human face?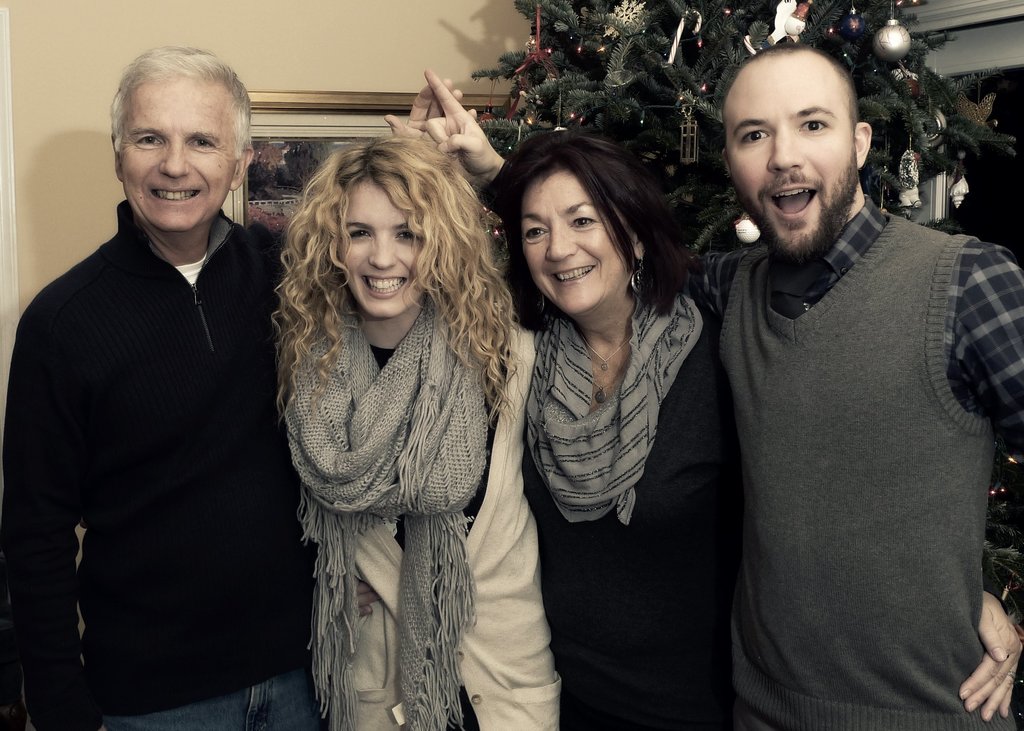
x1=721 y1=63 x2=856 y2=259
